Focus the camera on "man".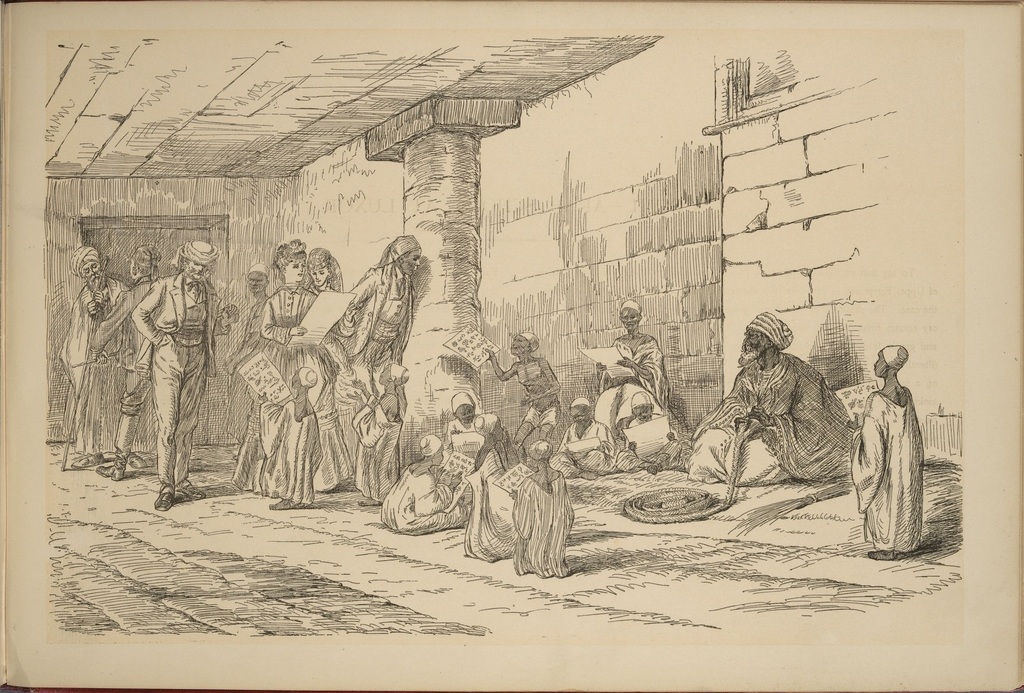
Focus region: 133 237 234 516.
